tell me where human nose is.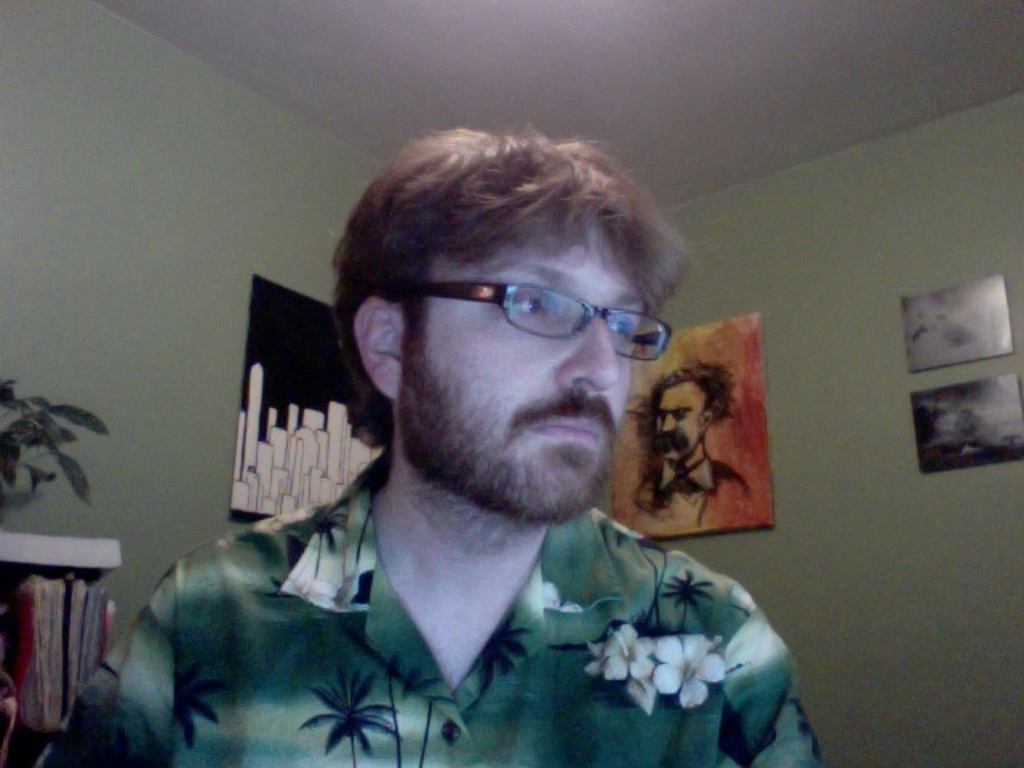
human nose is at pyautogui.locateOnScreen(664, 414, 680, 435).
